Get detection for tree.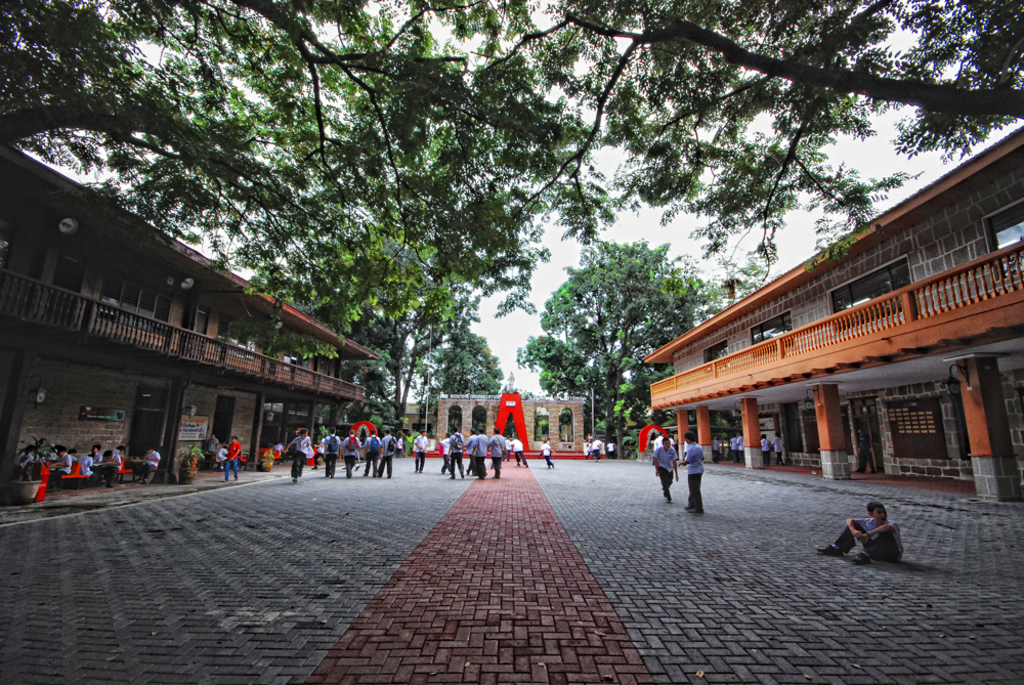
Detection: select_region(532, 232, 682, 444).
